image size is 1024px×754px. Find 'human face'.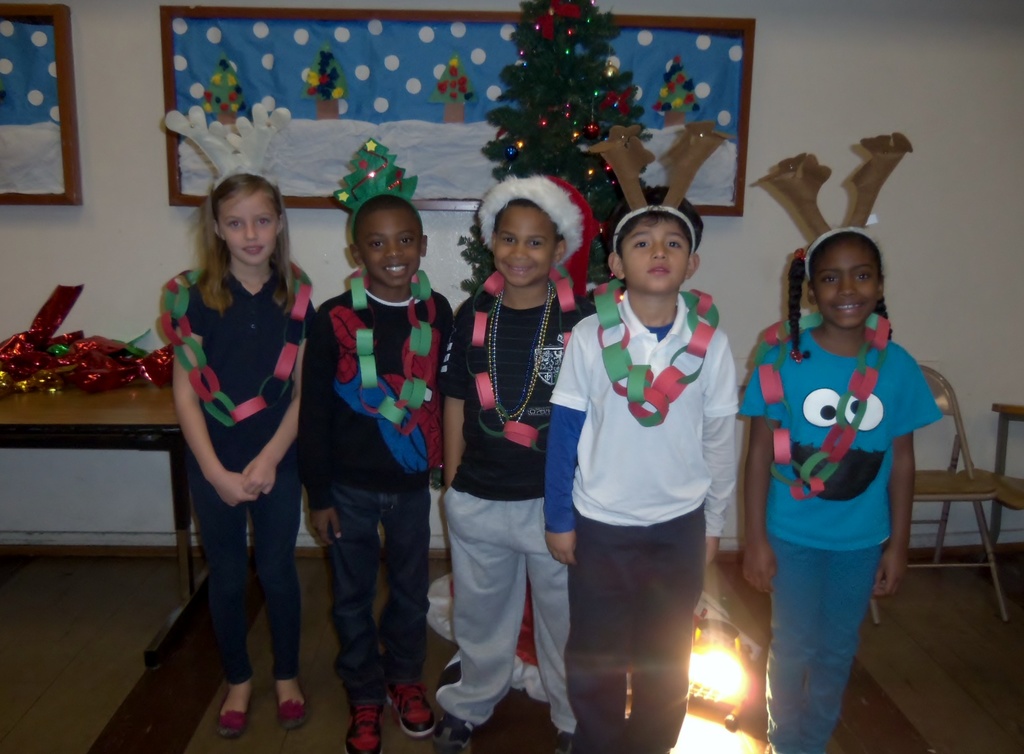
(left=222, top=184, right=272, bottom=266).
